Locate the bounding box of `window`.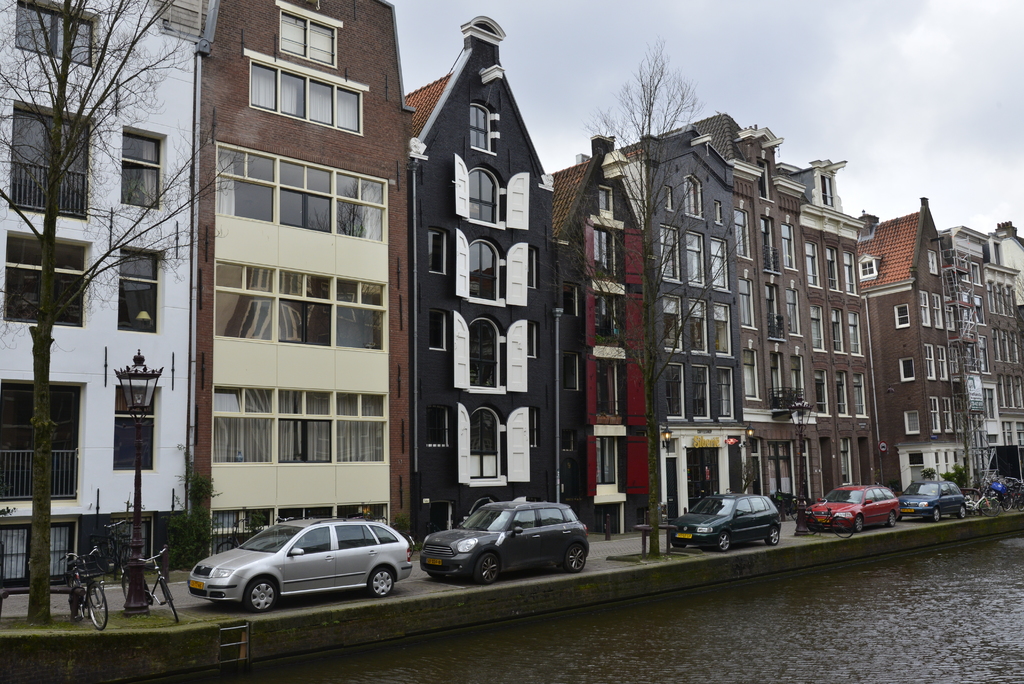
Bounding box: pyautogui.locateOnScreen(460, 407, 510, 478).
